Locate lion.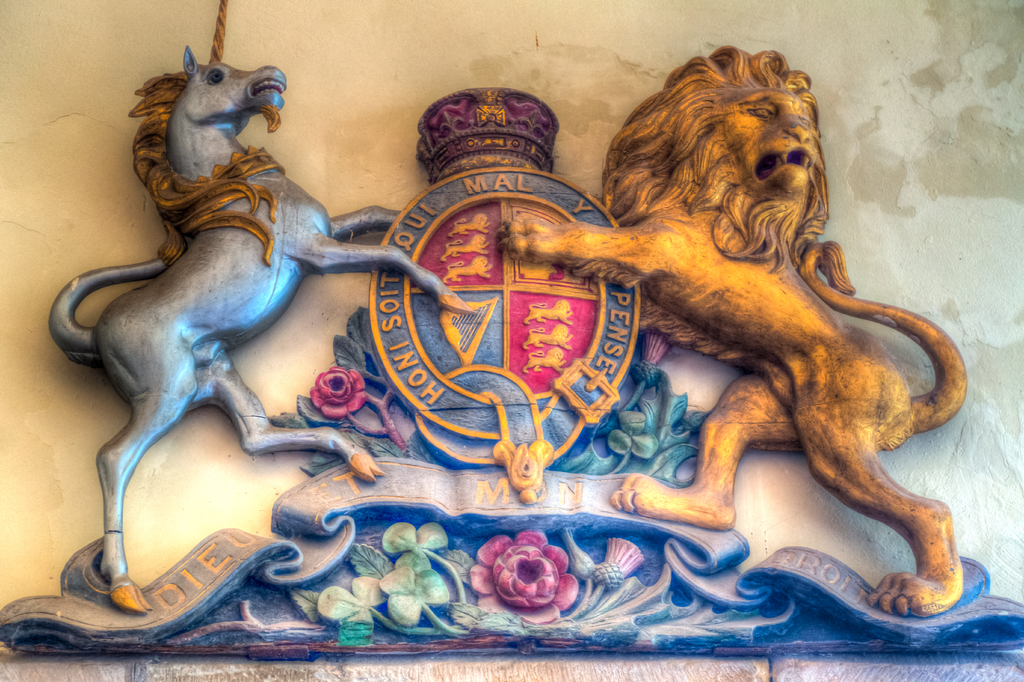
Bounding box: bbox=[494, 47, 966, 619].
